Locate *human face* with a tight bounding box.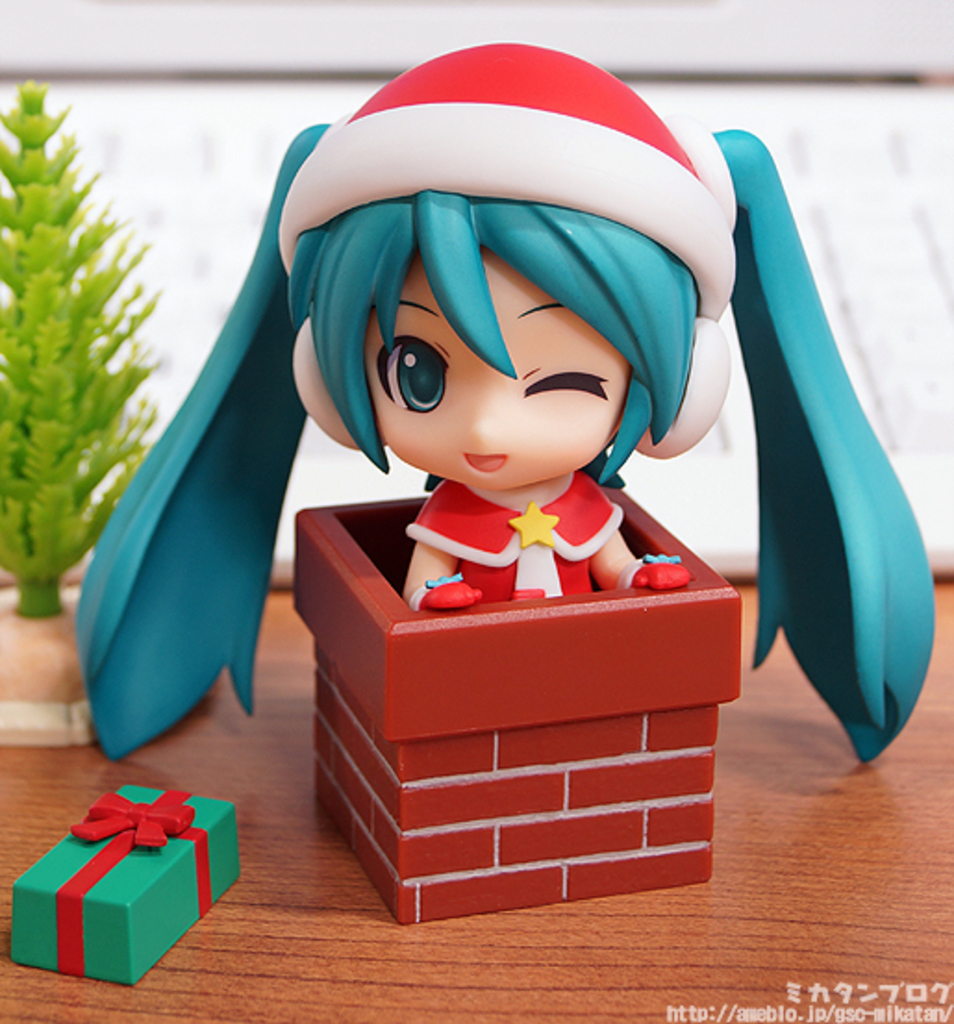
367:248:628:496.
